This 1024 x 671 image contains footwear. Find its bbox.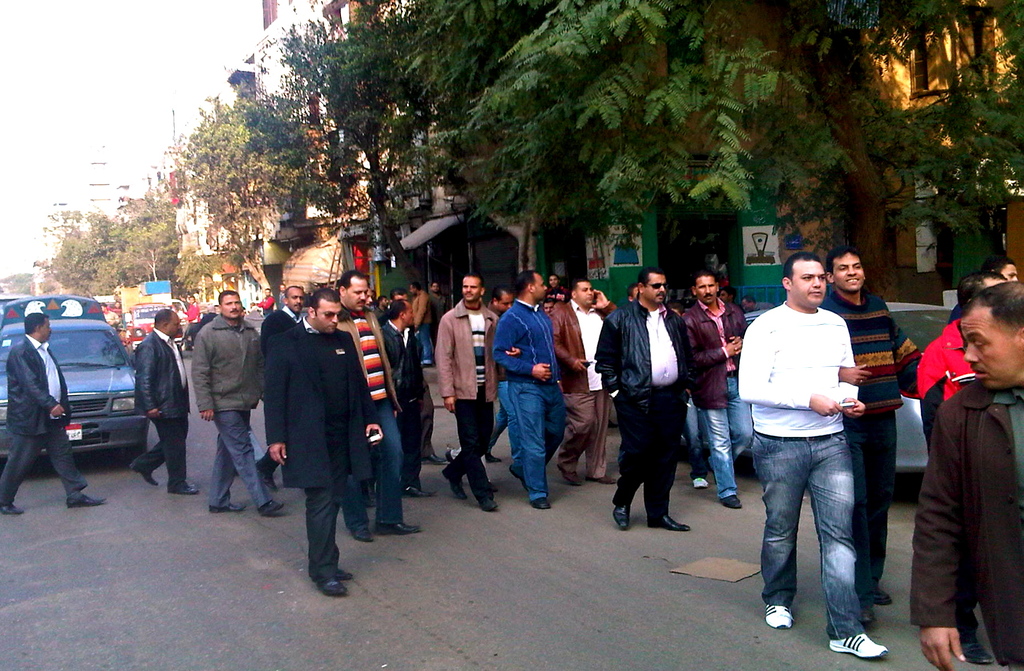
(left=530, top=501, right=551, bottom=508).
